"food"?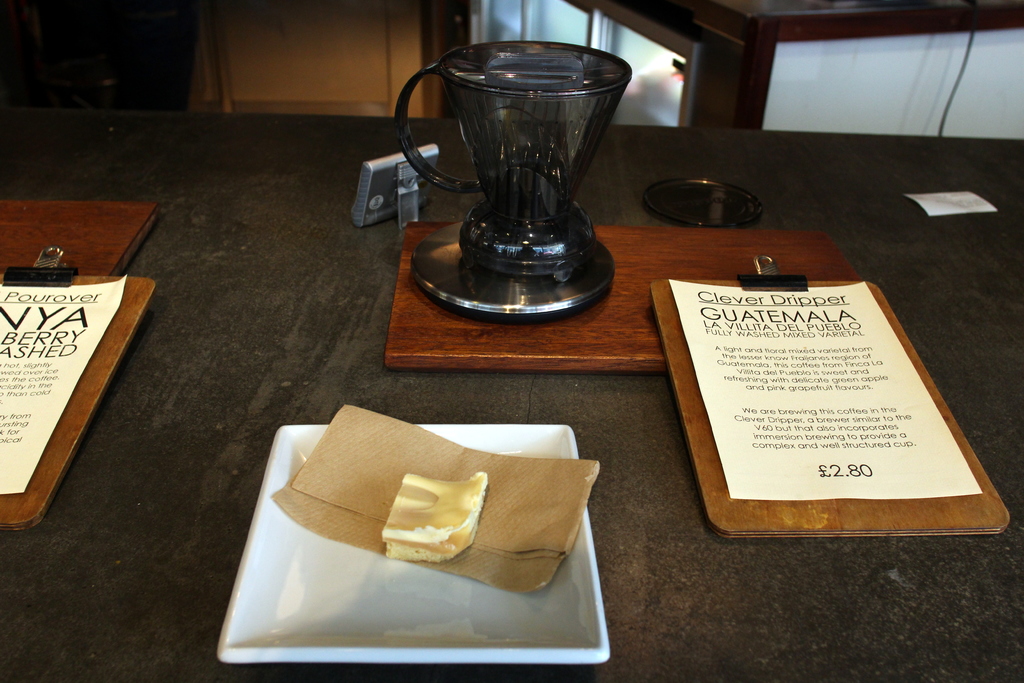
<bbox>381, 468, 489, 562</bbox>
